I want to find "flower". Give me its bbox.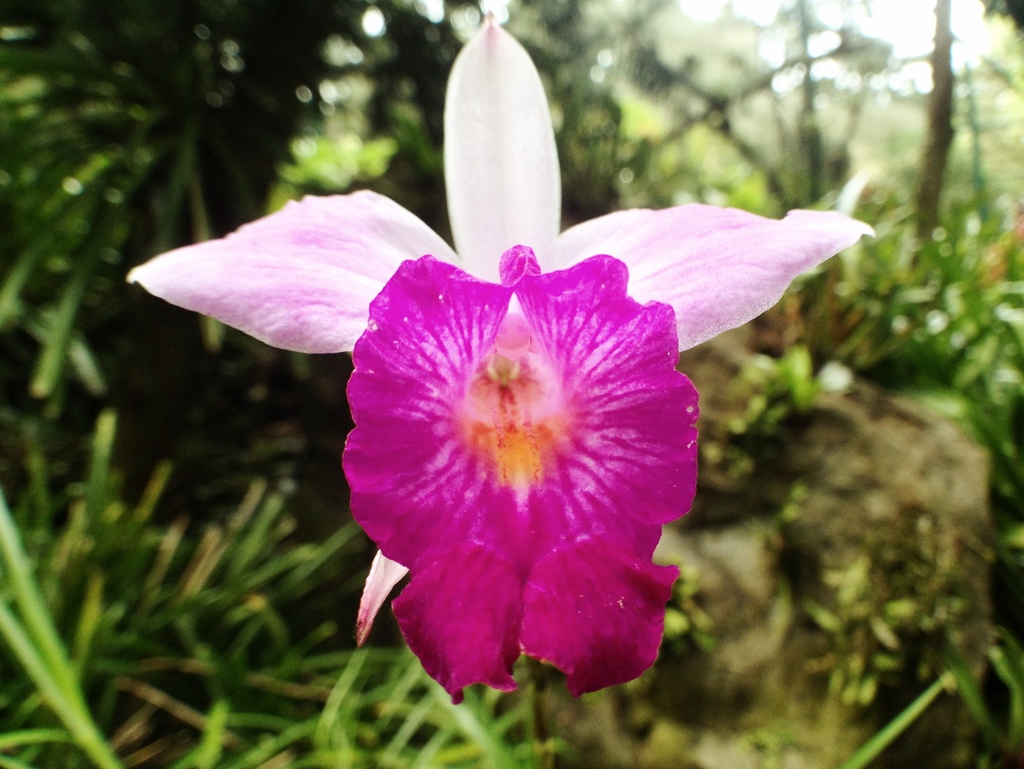
[left=122, top=8, right=878, bottom=709].
